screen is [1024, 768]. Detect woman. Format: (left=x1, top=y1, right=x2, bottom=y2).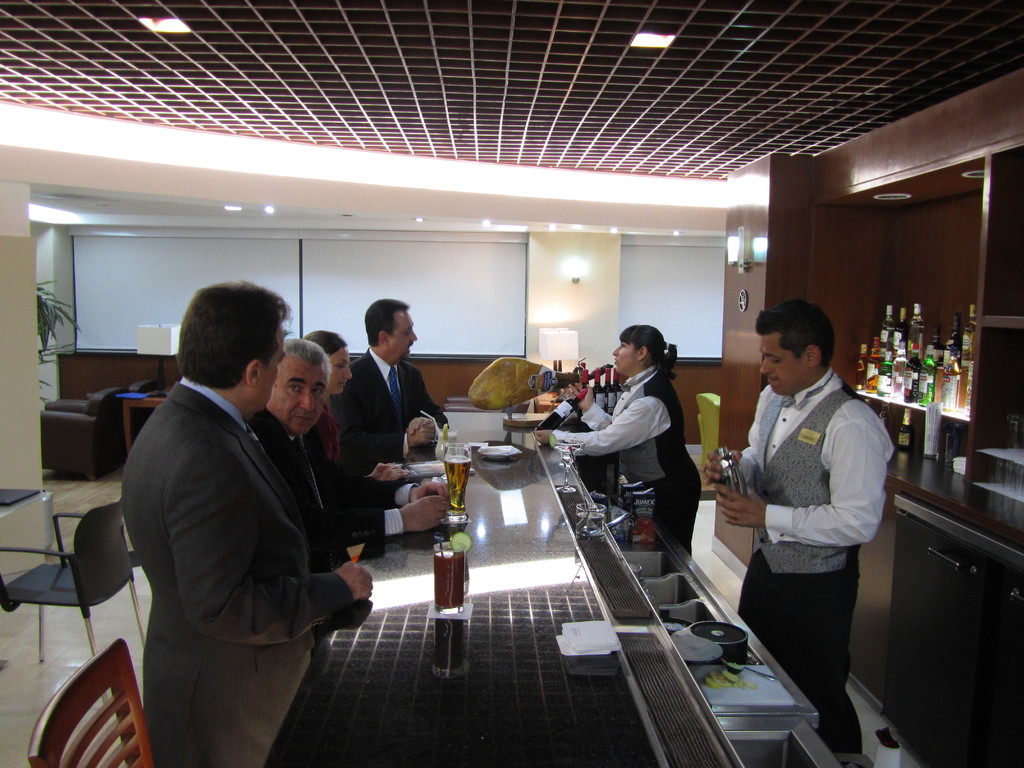
(left=534, top=322, right=703, bottom=602).
